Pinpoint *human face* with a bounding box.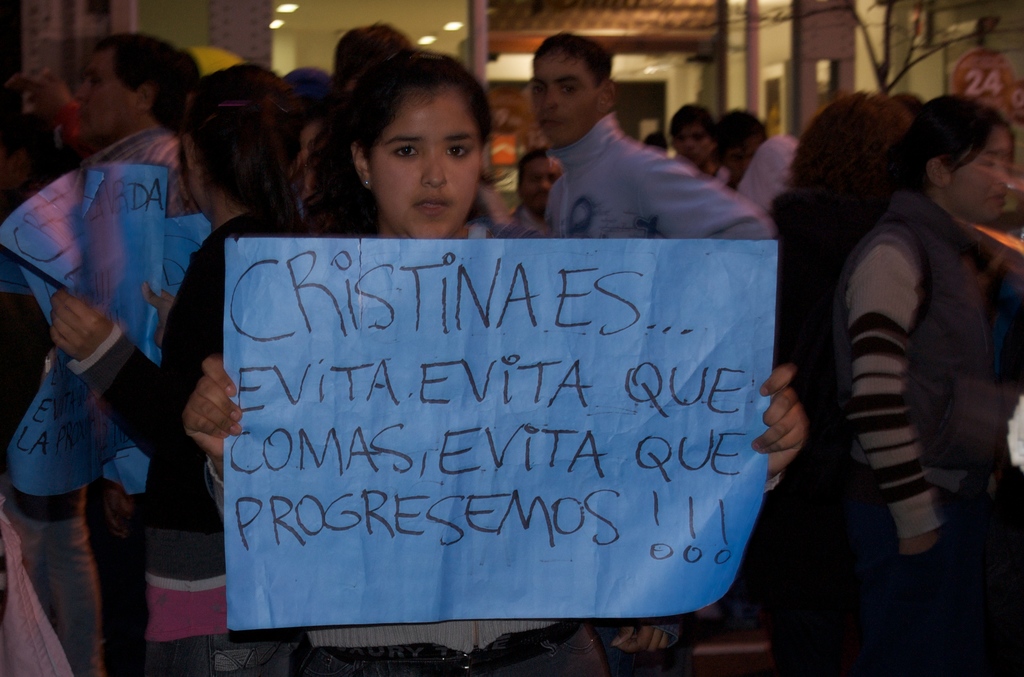
(x1=673, y1=123, x2=719, y2=163).
